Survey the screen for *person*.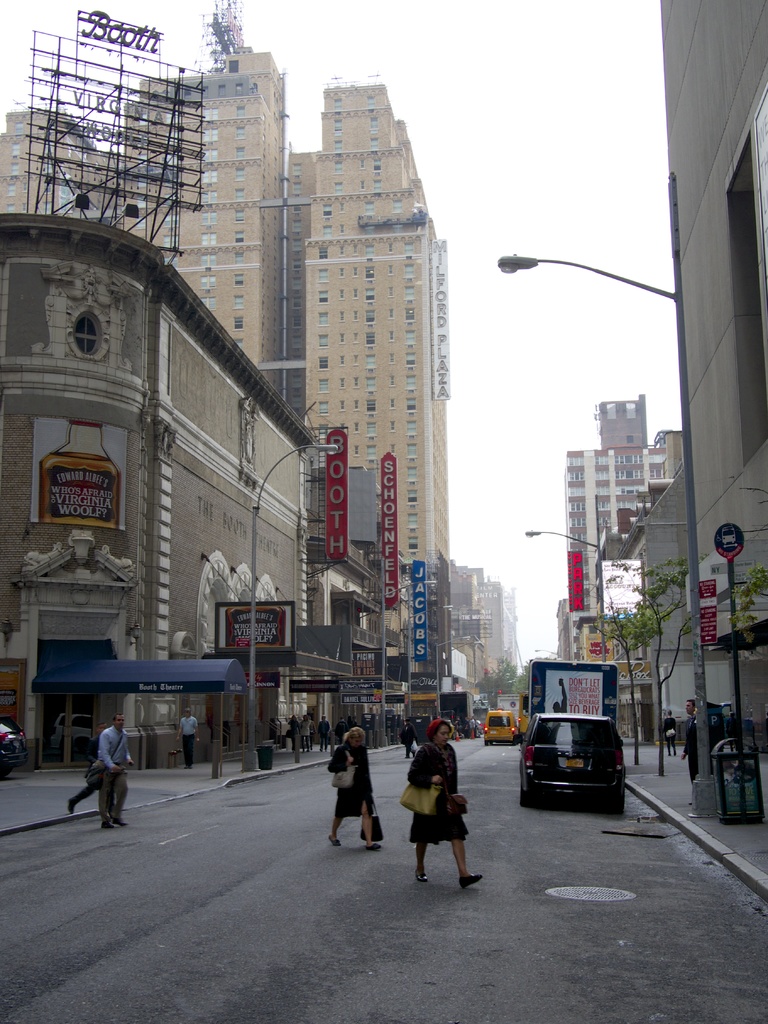
Survey found: bbox=[175, 707, 198, 767].
